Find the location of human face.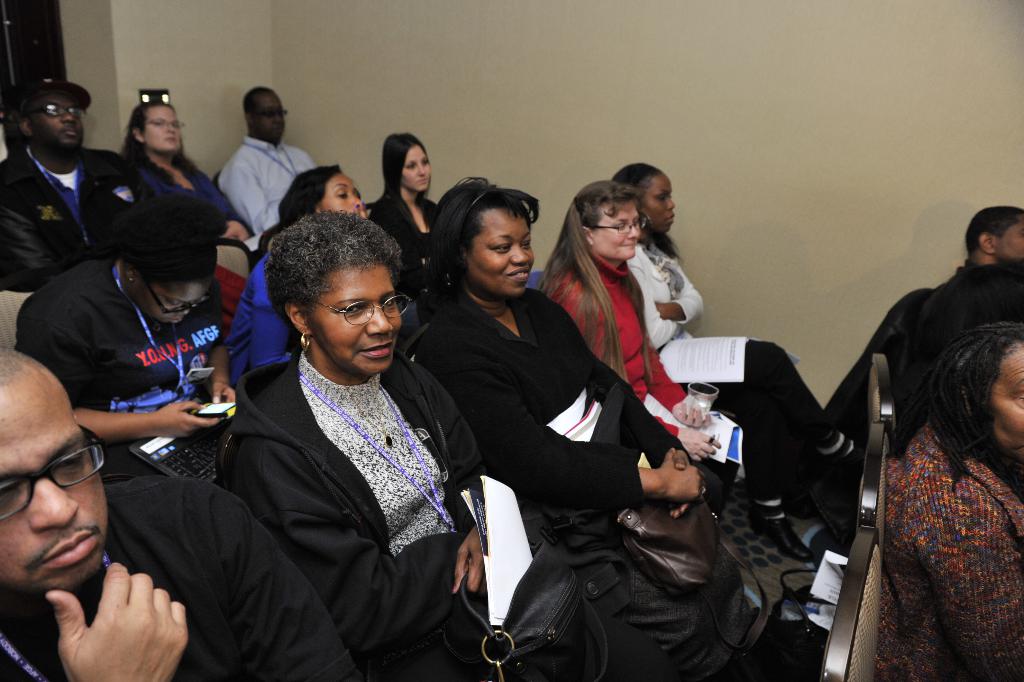
Location: 252, 91, 286, 150.
